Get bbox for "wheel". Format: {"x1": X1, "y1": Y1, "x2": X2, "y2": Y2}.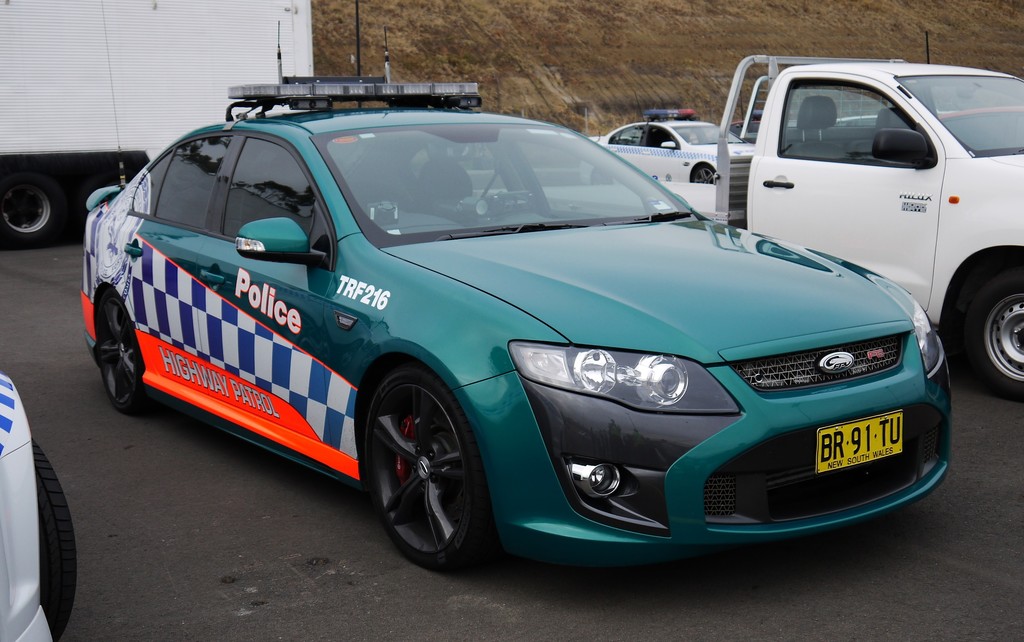
{"x1": 33, "y1": 438, "x2": 76, "y2": 641}.
